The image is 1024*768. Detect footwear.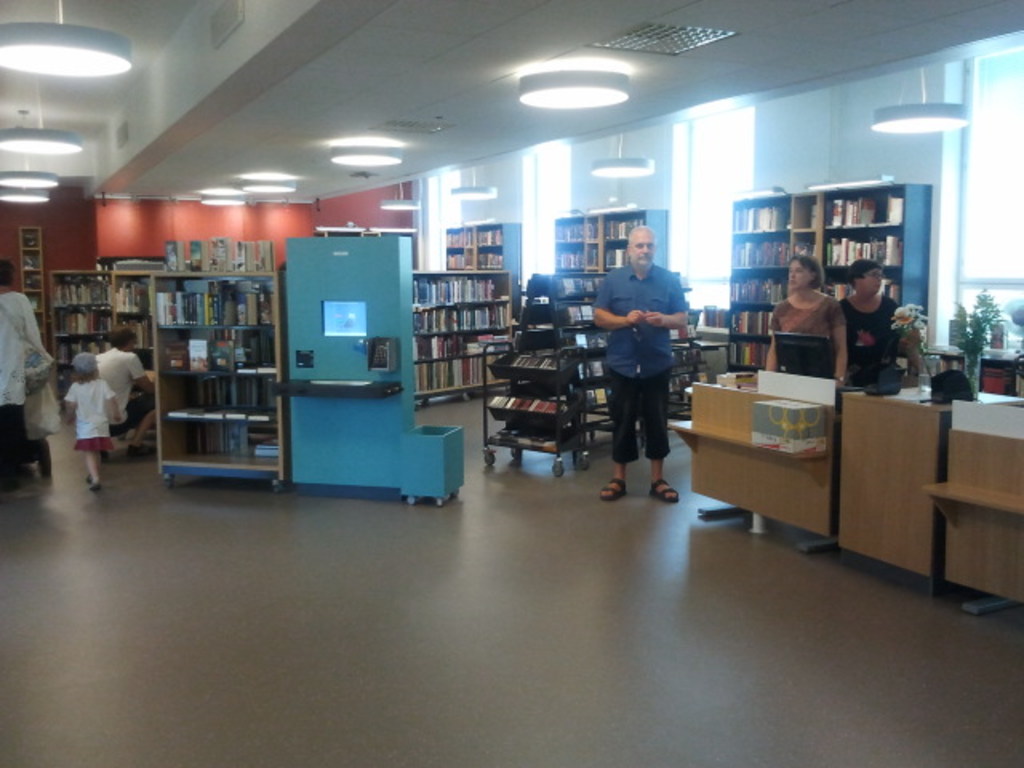
Detection: 90, 478, 99, 486.
